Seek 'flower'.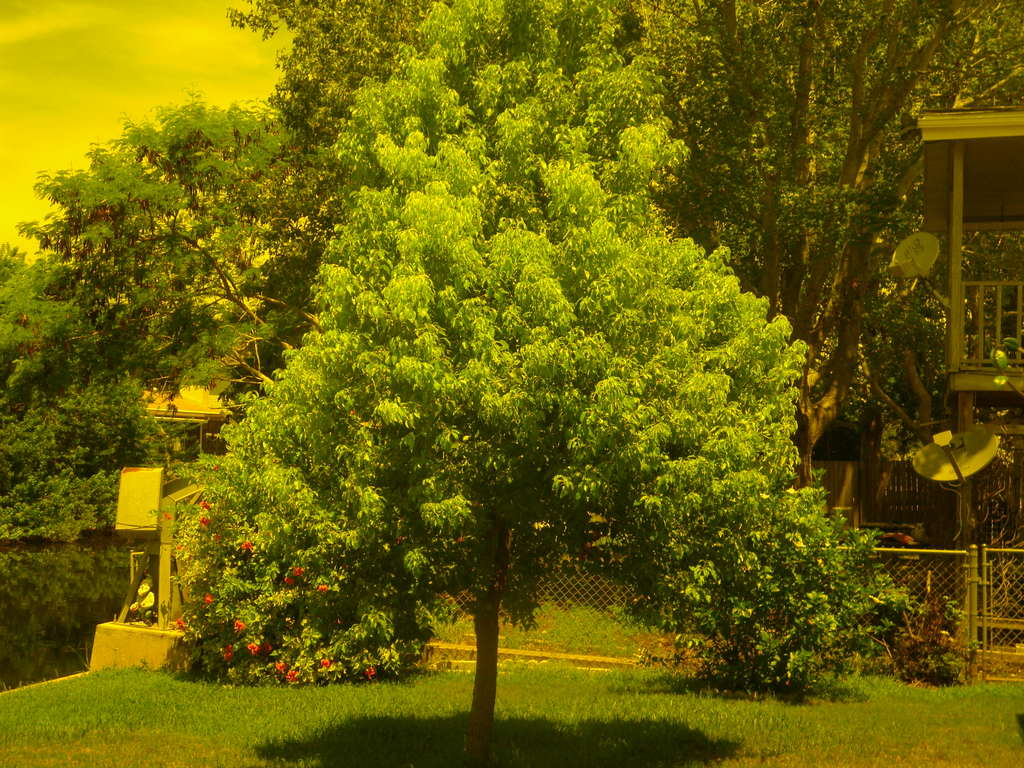
box(230, 617, 246, 636).
